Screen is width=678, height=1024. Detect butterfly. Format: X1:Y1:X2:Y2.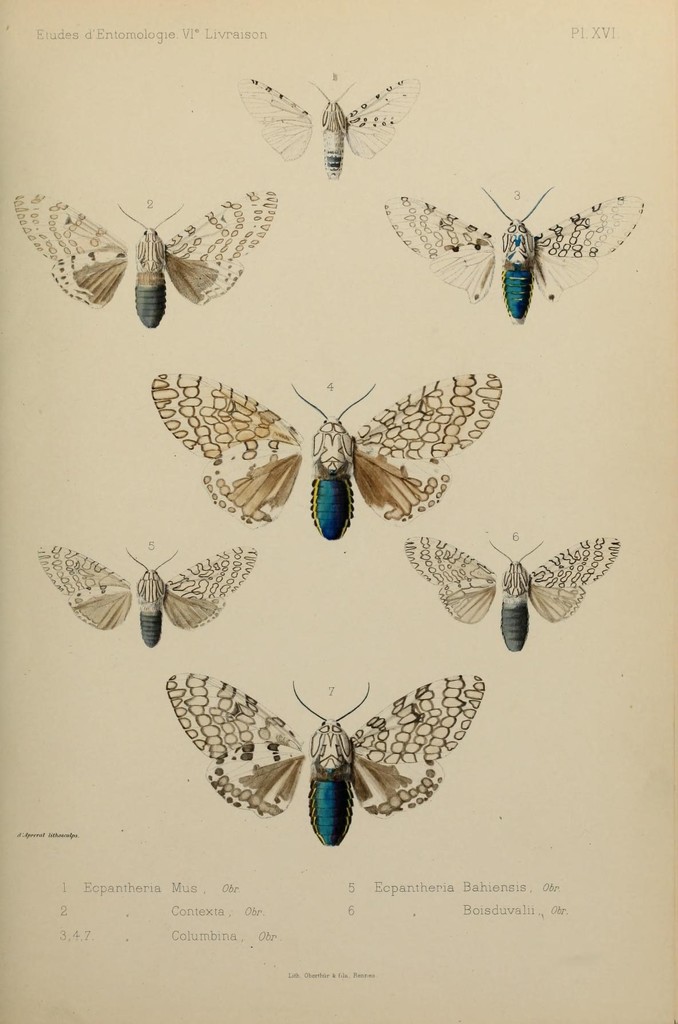
398:520:623:653.
